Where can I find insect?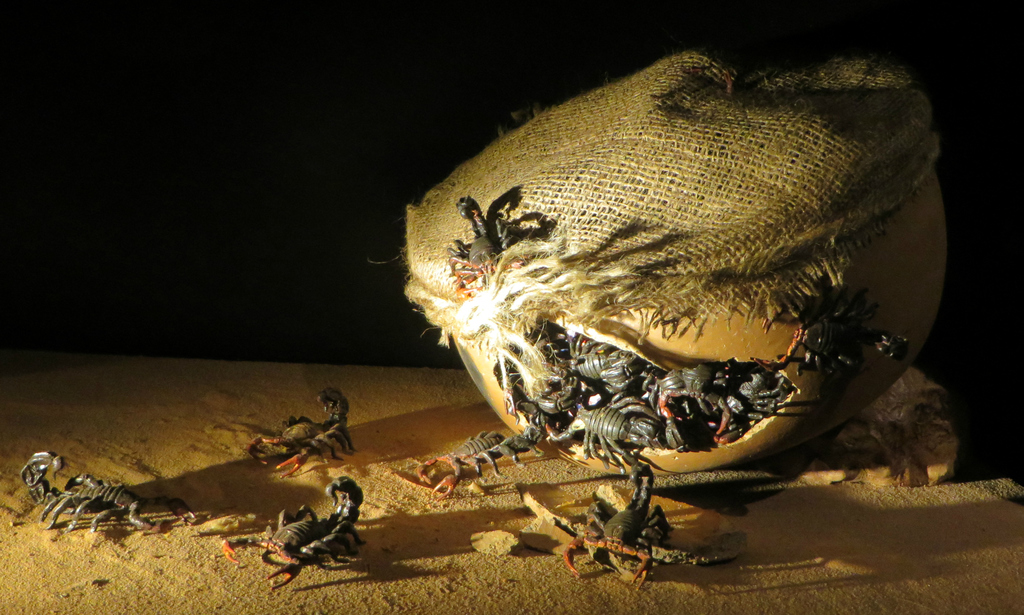
You can find it at [554,460,712,590].
